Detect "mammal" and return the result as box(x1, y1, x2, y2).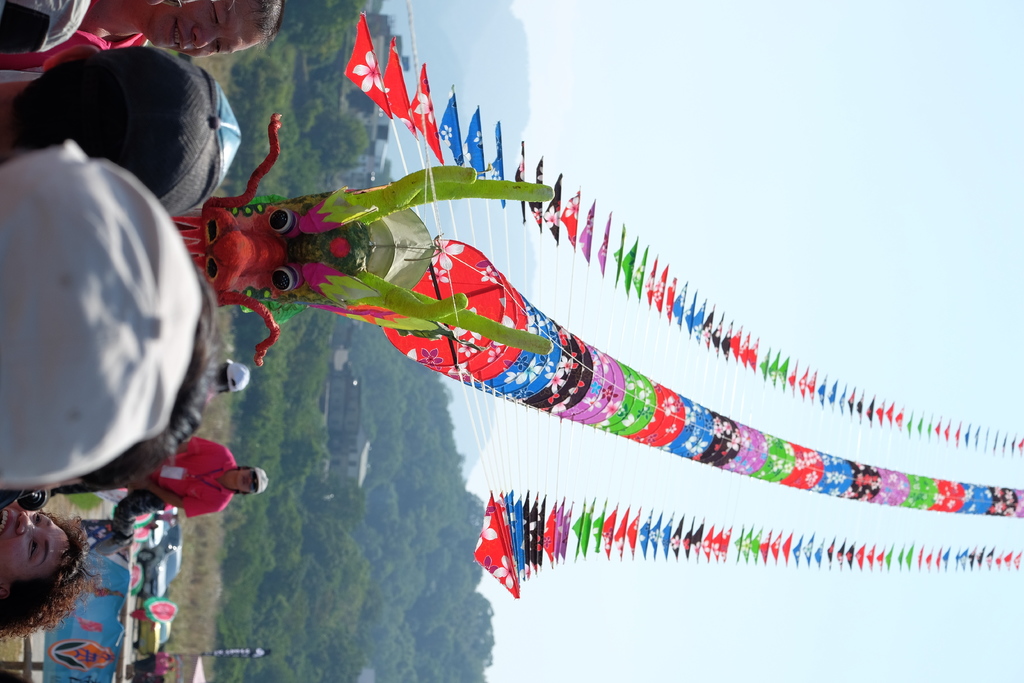
box(0, 500, 86, 639).
